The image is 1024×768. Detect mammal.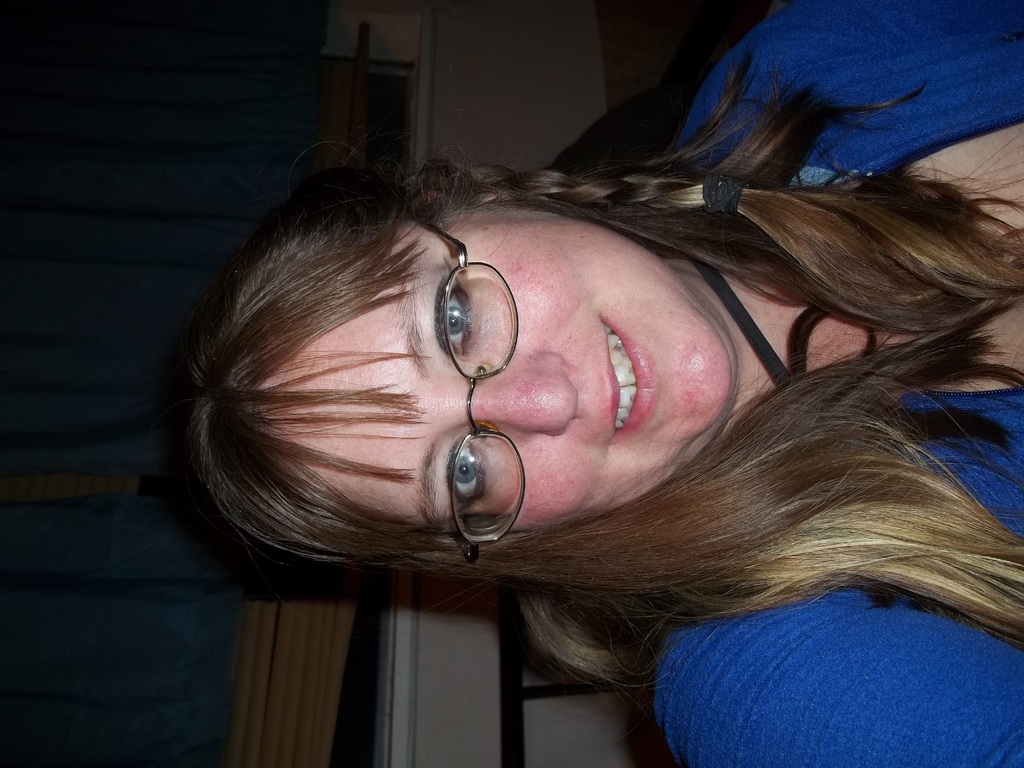
Detection: bbox=[116, 81, 1023, 699].
